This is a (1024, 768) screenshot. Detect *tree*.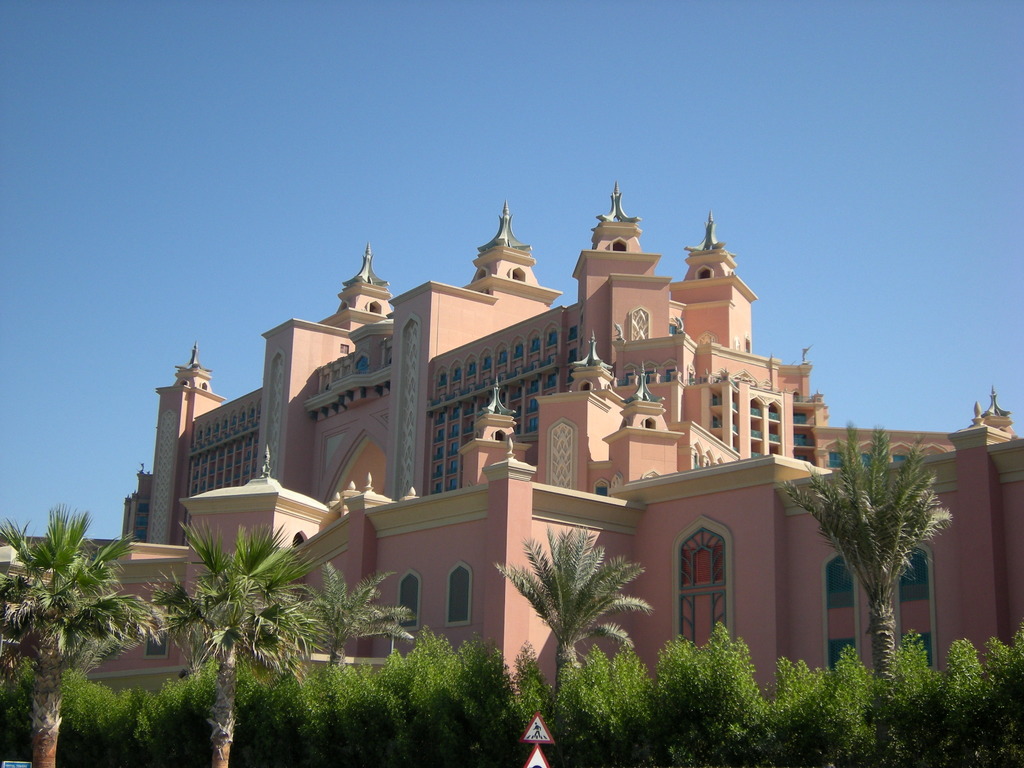
<box>488,517,652,718</box>.
